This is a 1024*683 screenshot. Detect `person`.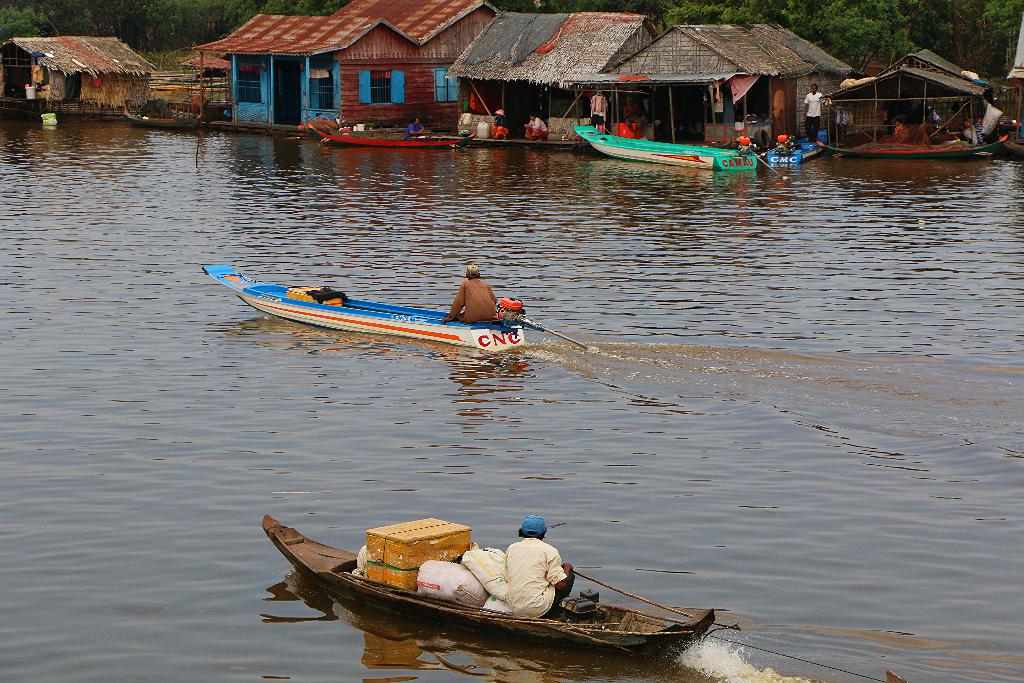
x1=435, y1=263, x2=504, y2=325.
